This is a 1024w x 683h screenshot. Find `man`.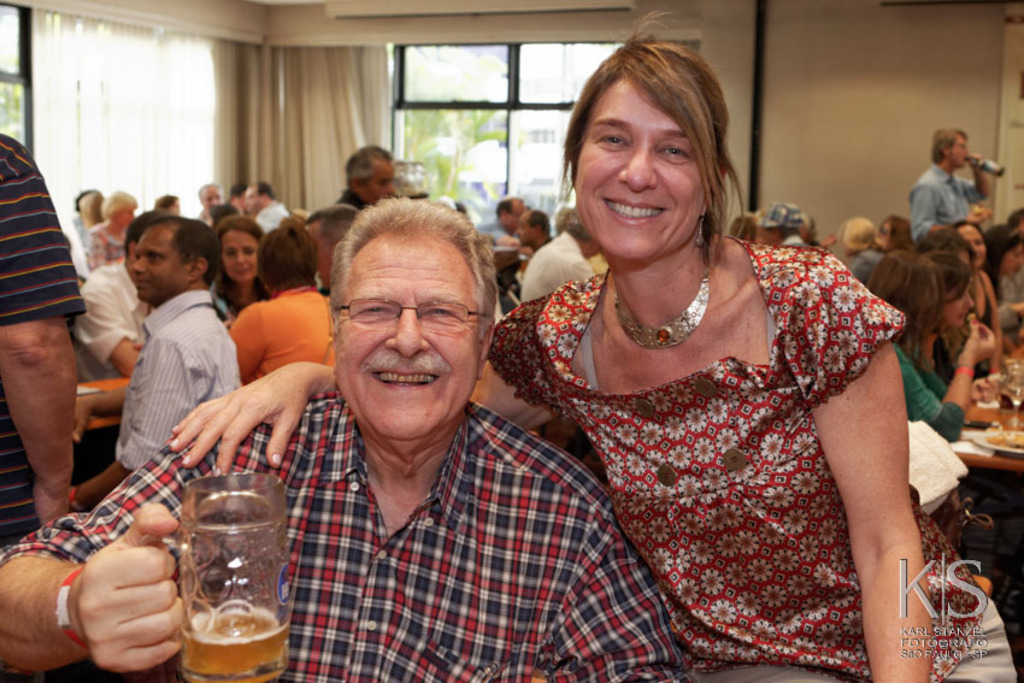
Bounding box: (x1=519, y1=204, x2=555, y2=245).
